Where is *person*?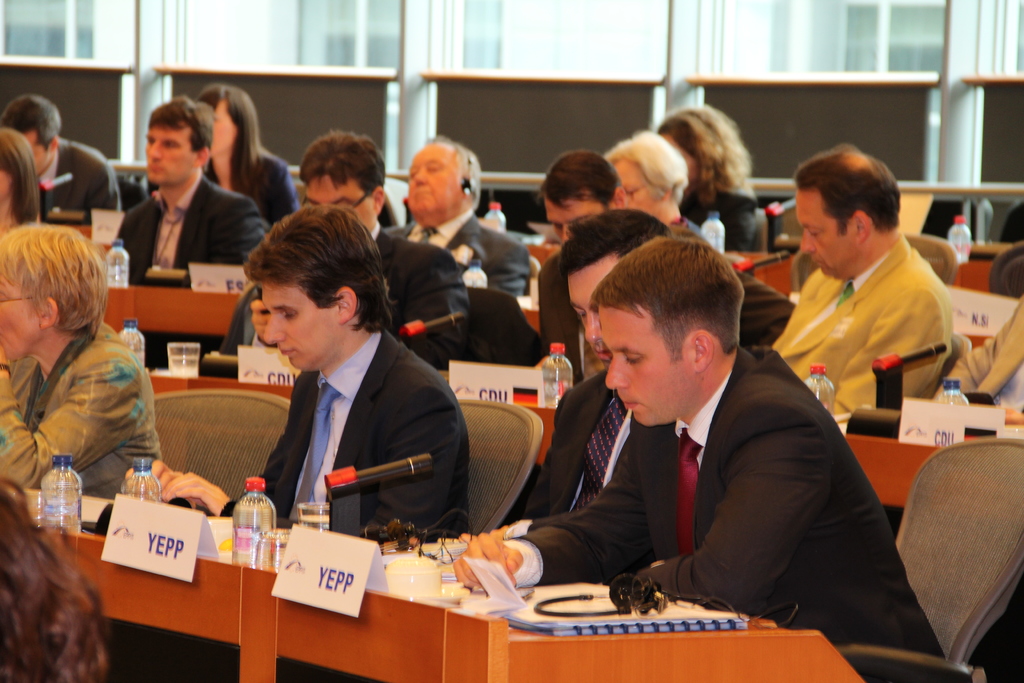
[926, 293, 1023, 424].
